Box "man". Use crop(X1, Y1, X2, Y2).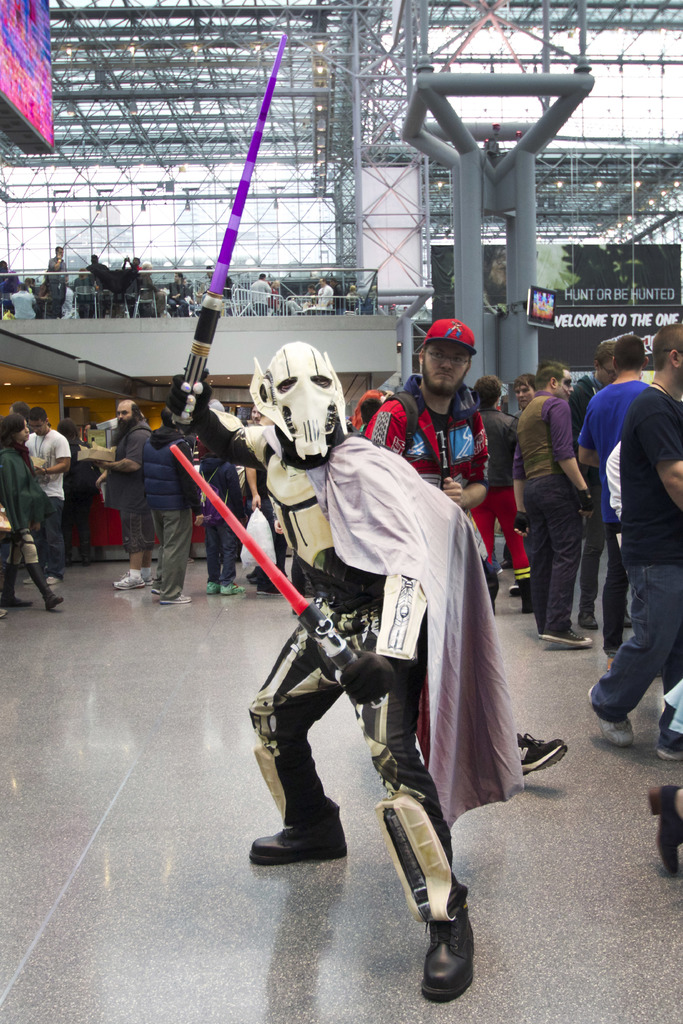
crop(93, 401, 152, 588).
